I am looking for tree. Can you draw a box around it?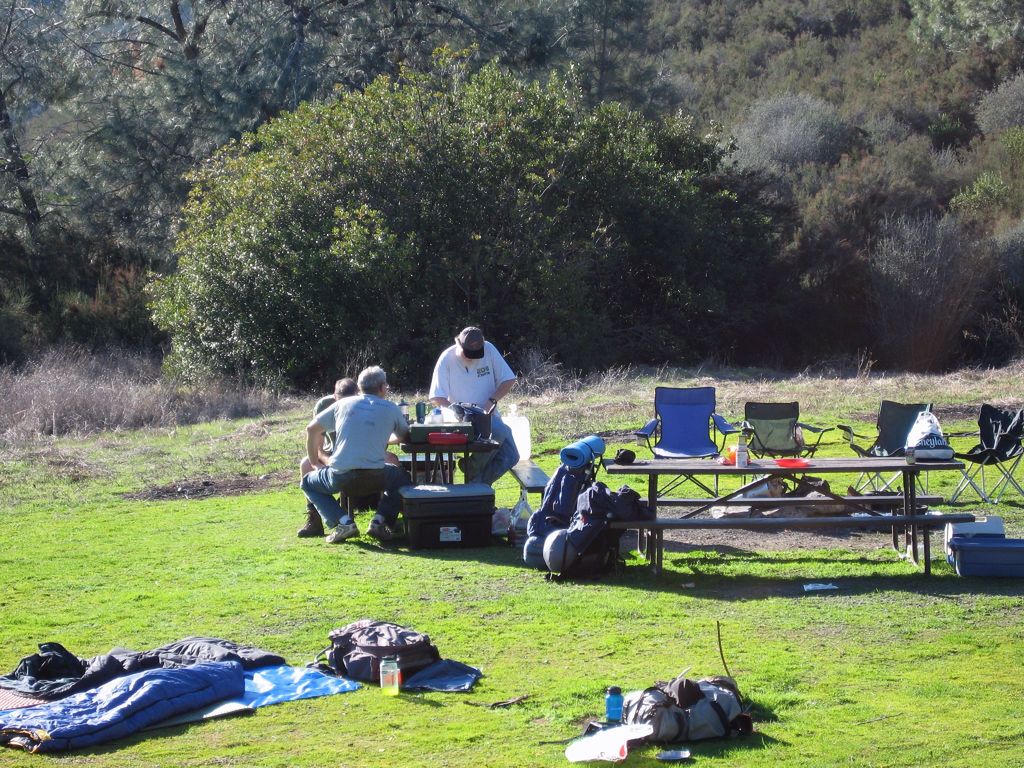
Sure, the bounding box is crop(0, 2, 89, 332).
